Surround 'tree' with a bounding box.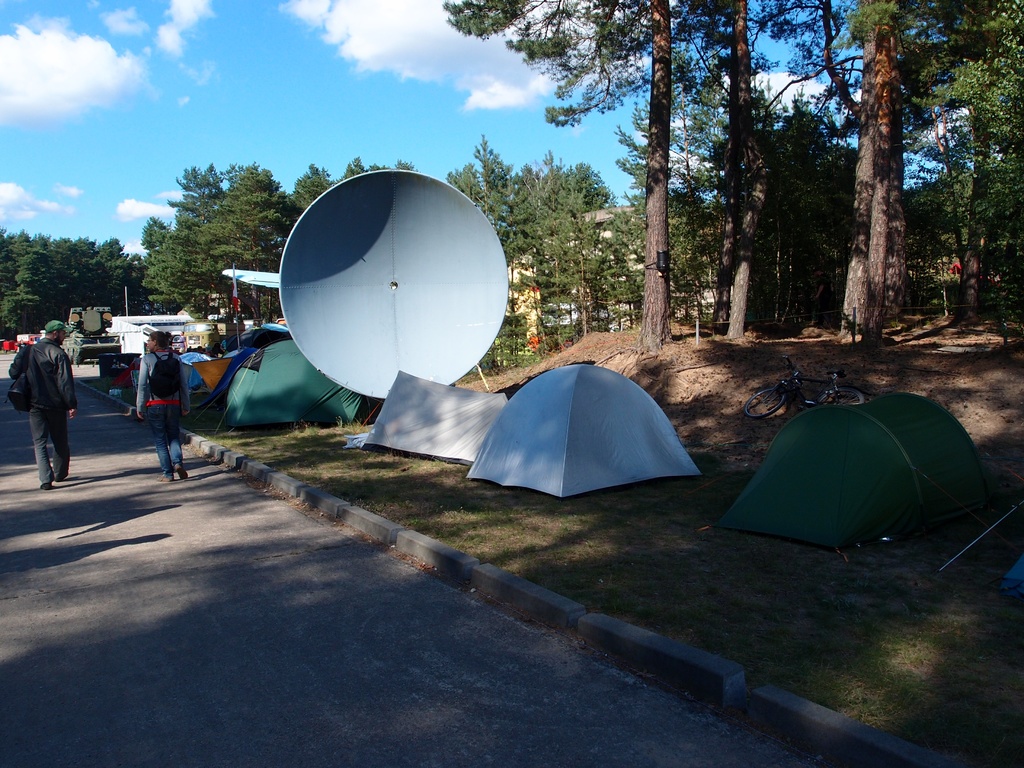
select_region(138, 220, 170, 252).
